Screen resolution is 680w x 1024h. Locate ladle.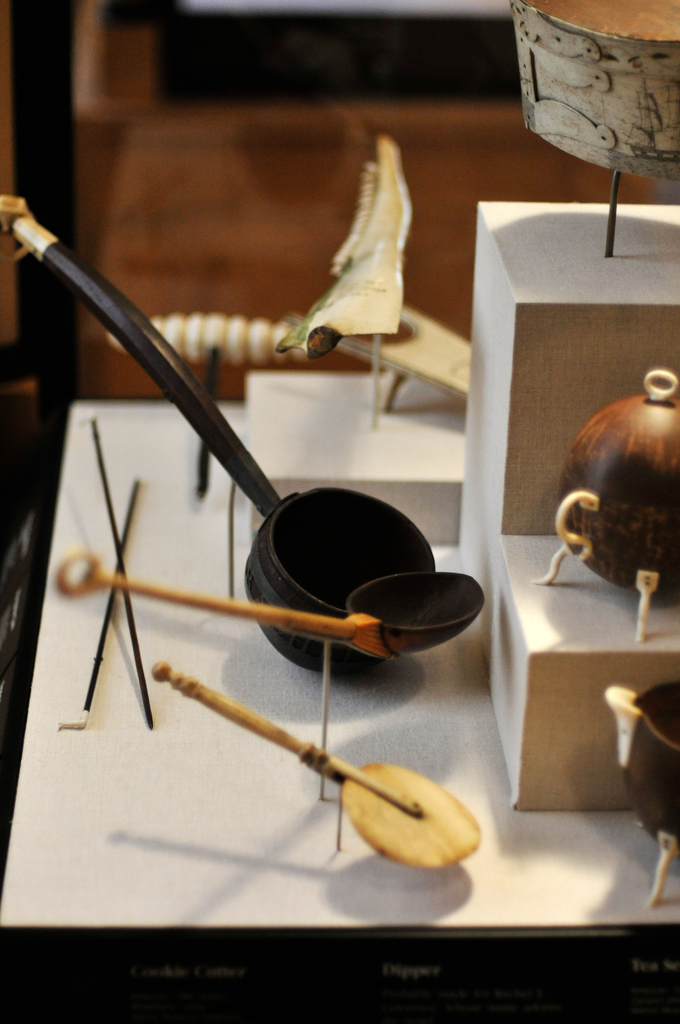
{"x1": 56, "y1": 545, "x2": 487, "y2": 659}.
